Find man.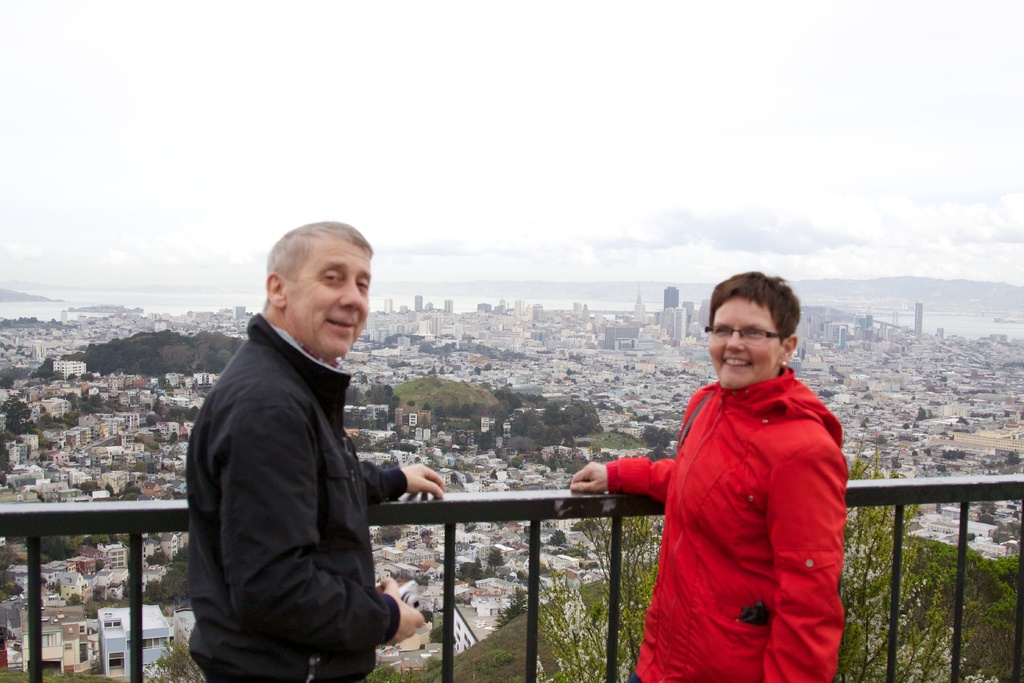
(180,192,436,682).
